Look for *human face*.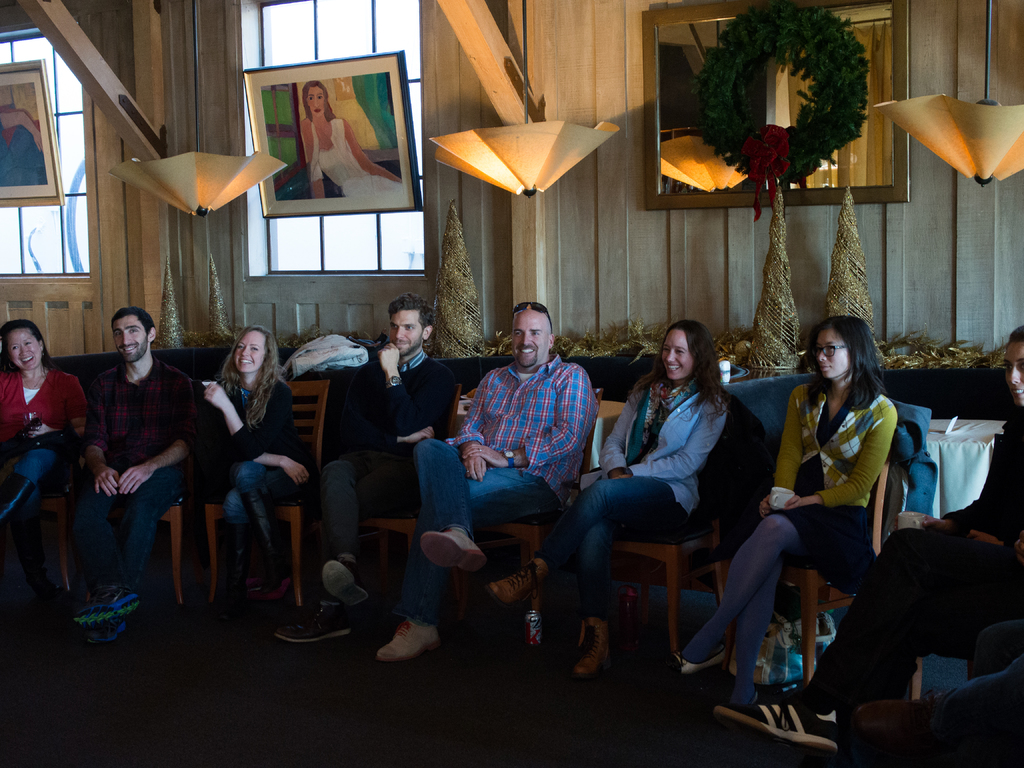
Found: x1=657, y1=329, x2=695, y2=378.
